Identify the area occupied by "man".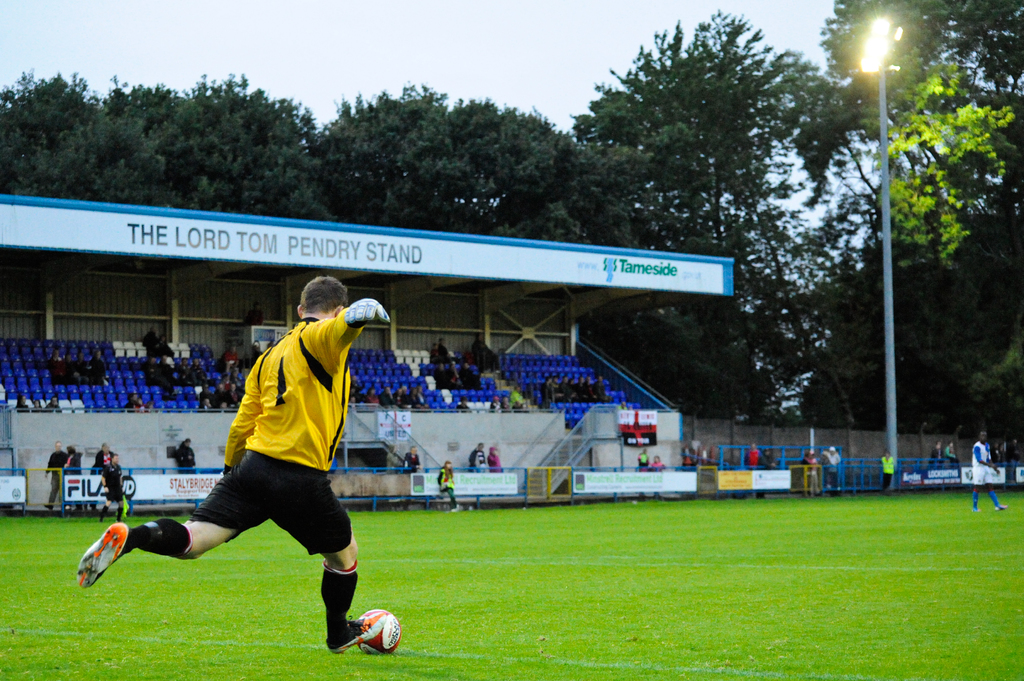
Area: locate(45, 440, 72, 512).
